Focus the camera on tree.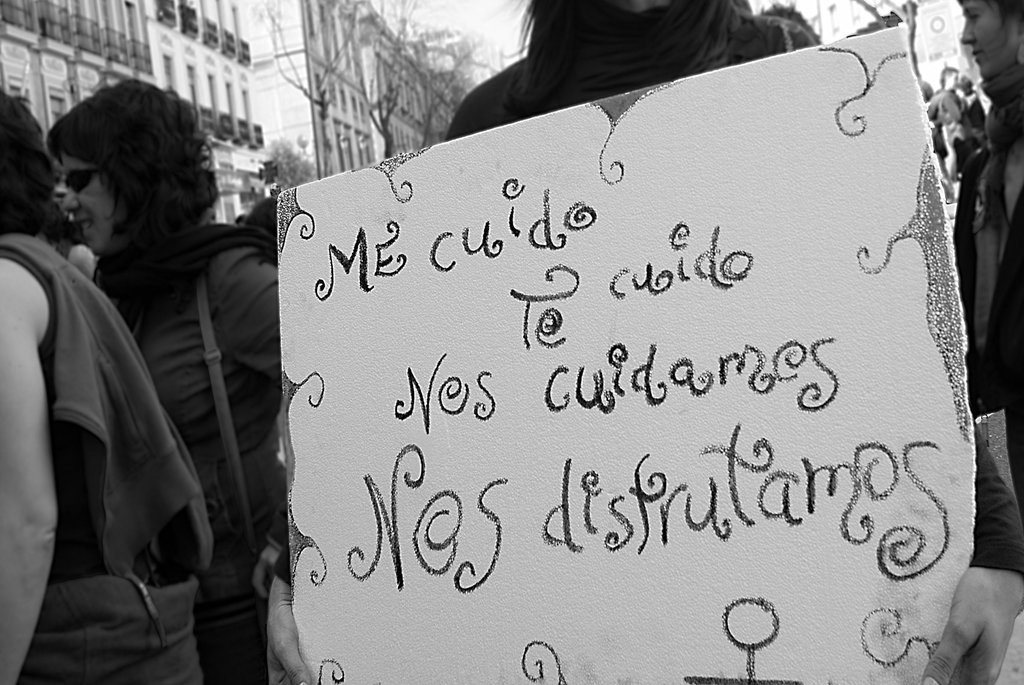
Focus region: detection(254, 0, 489, 159).
